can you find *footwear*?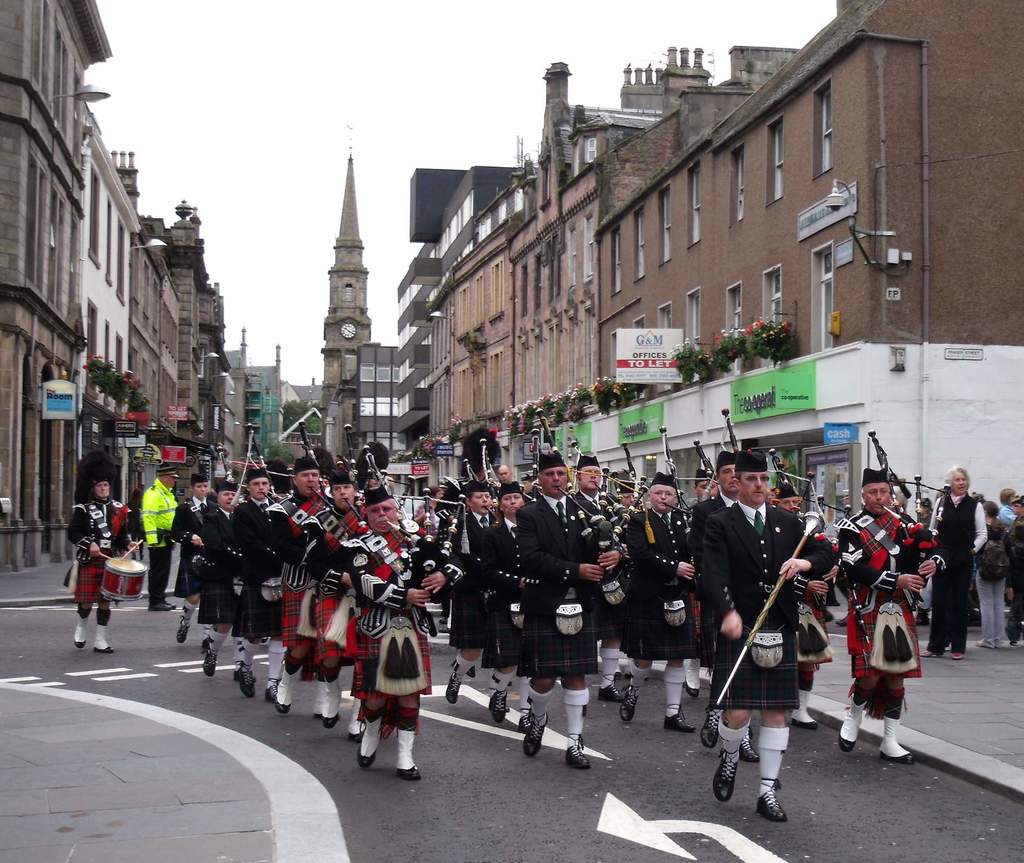
Yes, bounding box: x1=176 y1=614 x2=193 y2=643.
